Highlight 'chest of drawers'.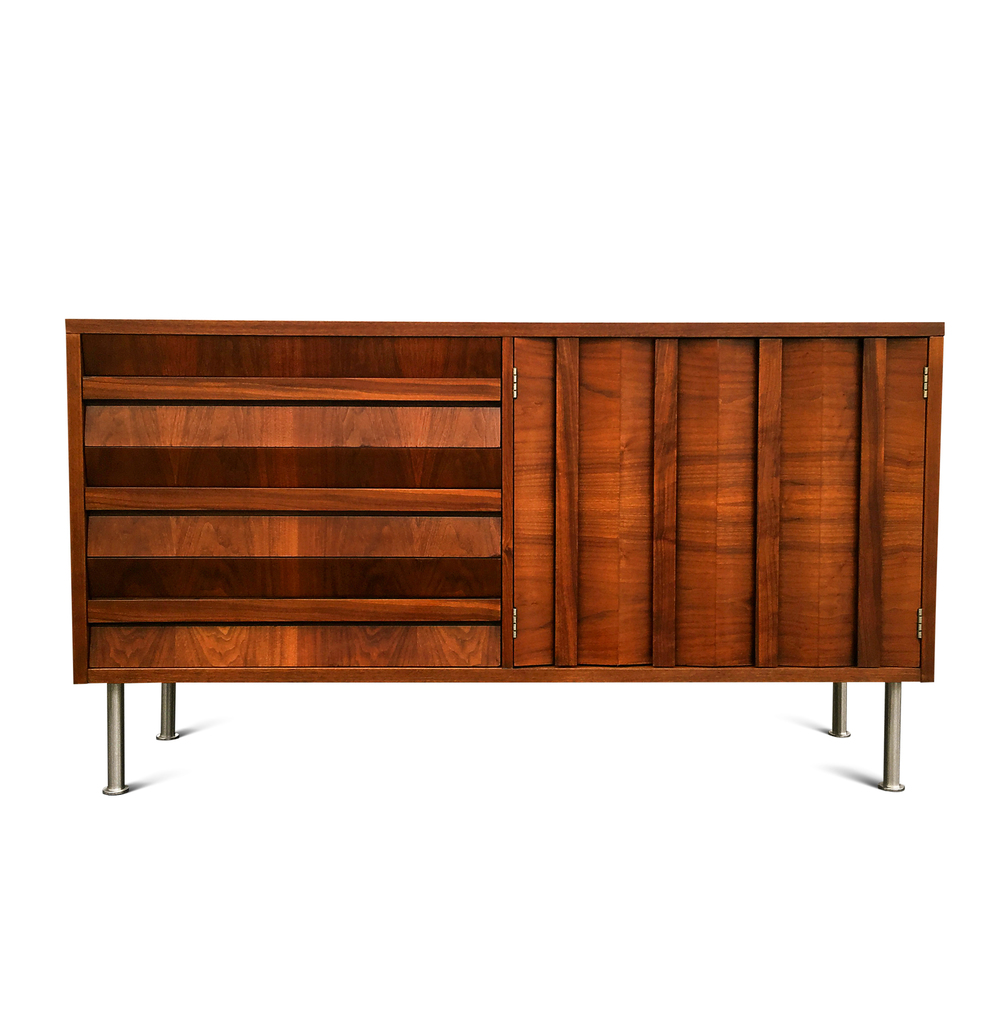
Highlighted region: {"x1": 64, "y1": 319, "x2": 945, "y2": 798}.
